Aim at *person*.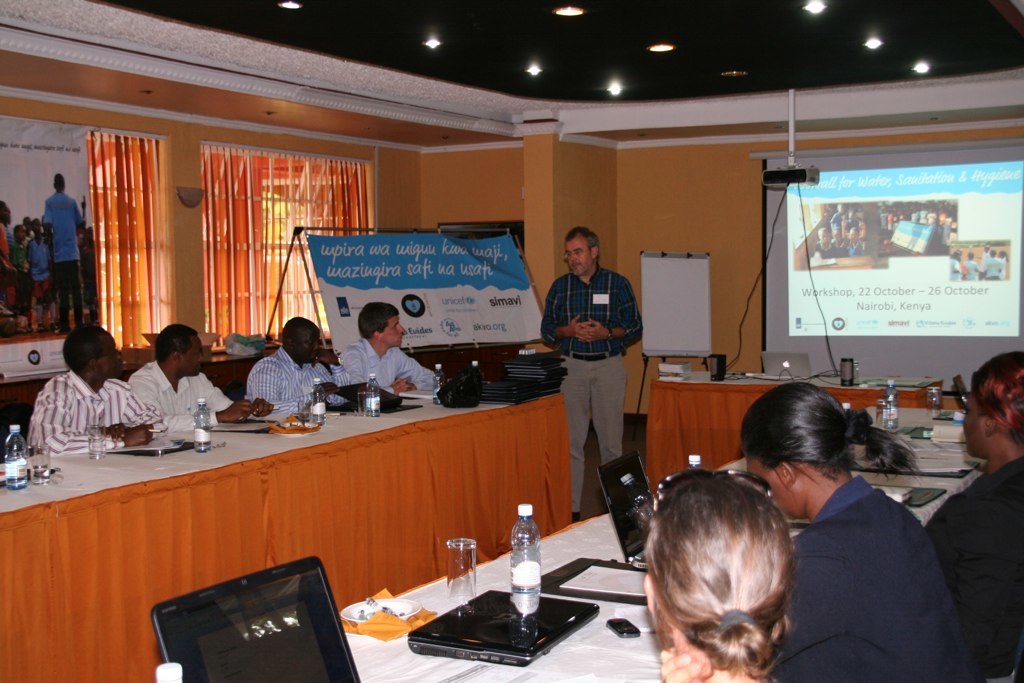
Aimed at (645, 464, 903, 682).
